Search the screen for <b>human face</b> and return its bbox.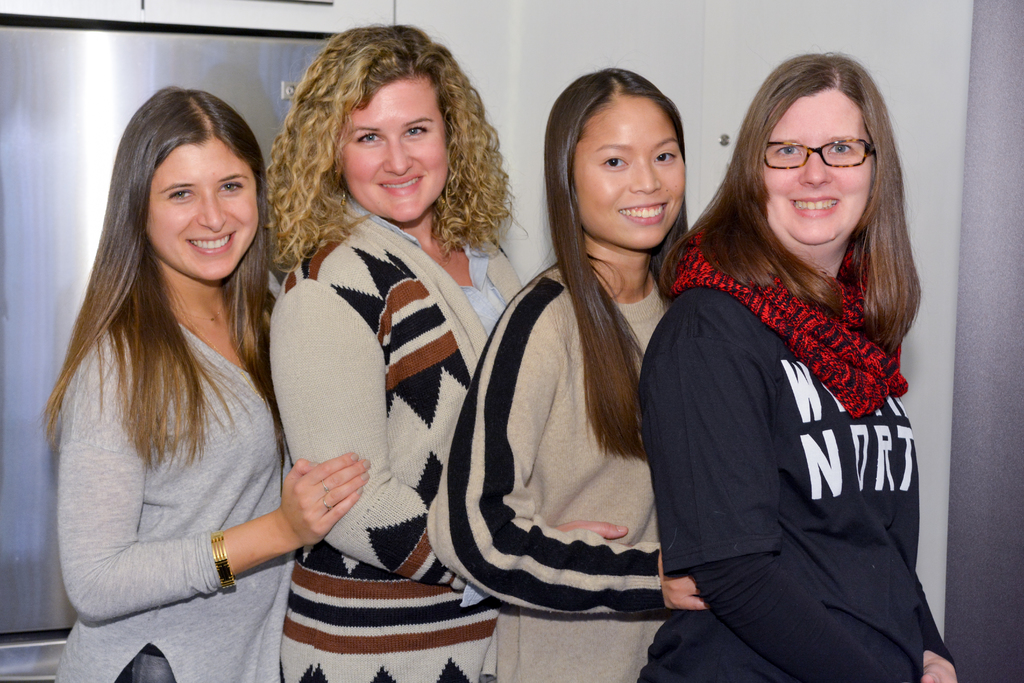
Found: x1=340 y1=74 x2=449 y2=218.
